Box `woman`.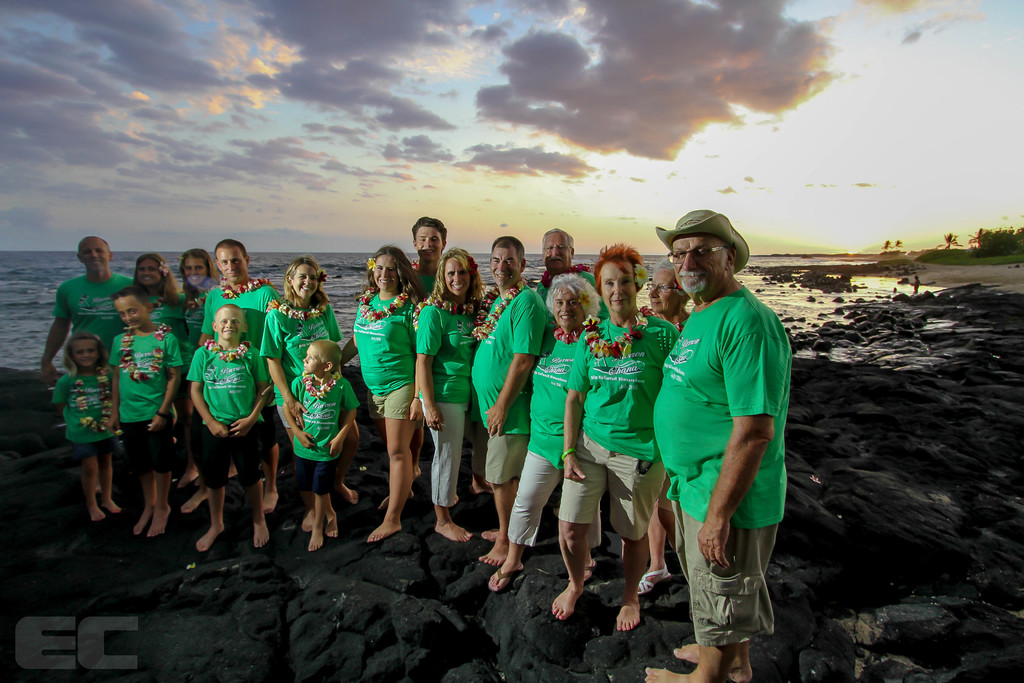
x1=486, y1=273, x2=607, y2=595.
